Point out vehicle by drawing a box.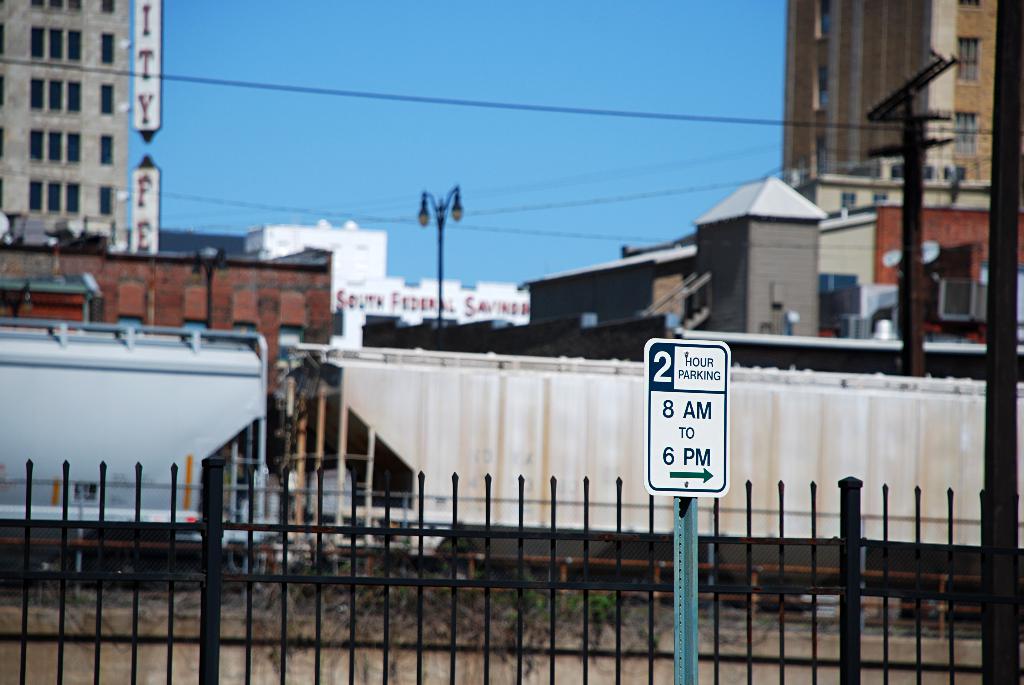
0,312,1023,629.
